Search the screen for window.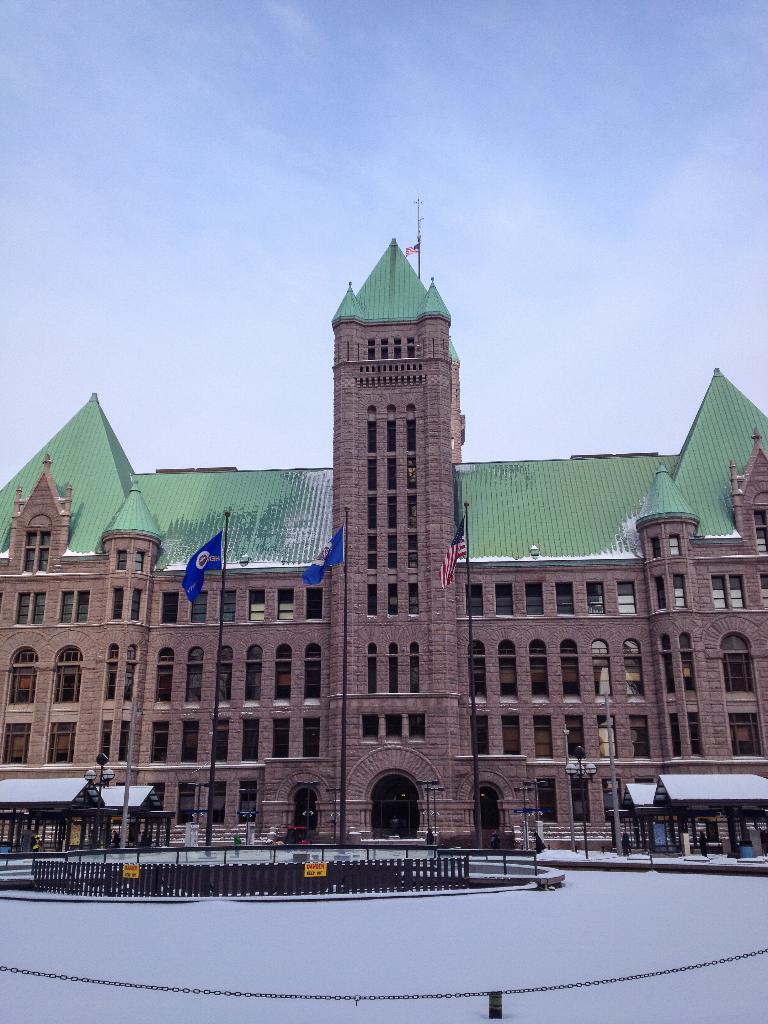
Found at bbox=(25, 532, 49, 571).
